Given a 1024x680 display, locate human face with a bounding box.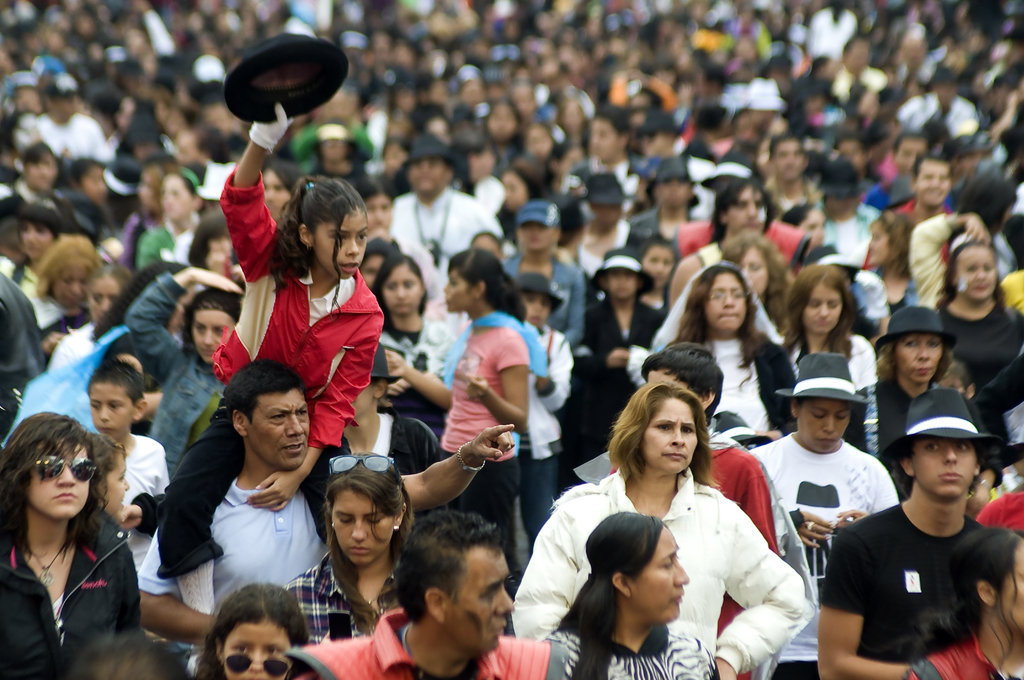
Located: 447:544:516:647.
